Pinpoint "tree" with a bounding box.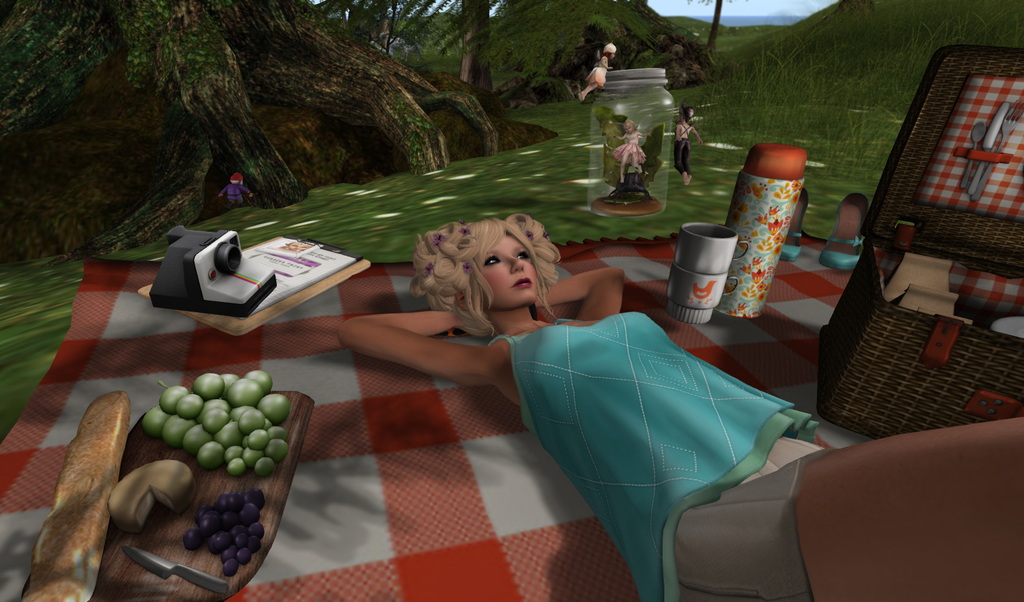
detection(495, 0, 595, 98).
